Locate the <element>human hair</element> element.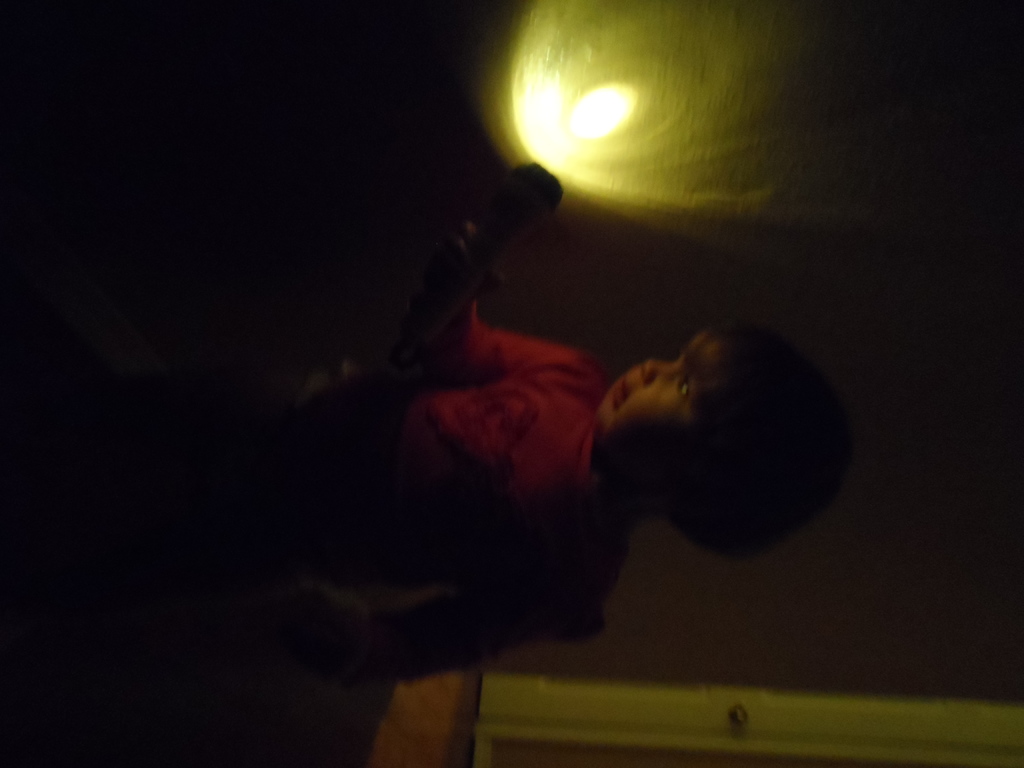
Element bbox: [684,318,861,554].
